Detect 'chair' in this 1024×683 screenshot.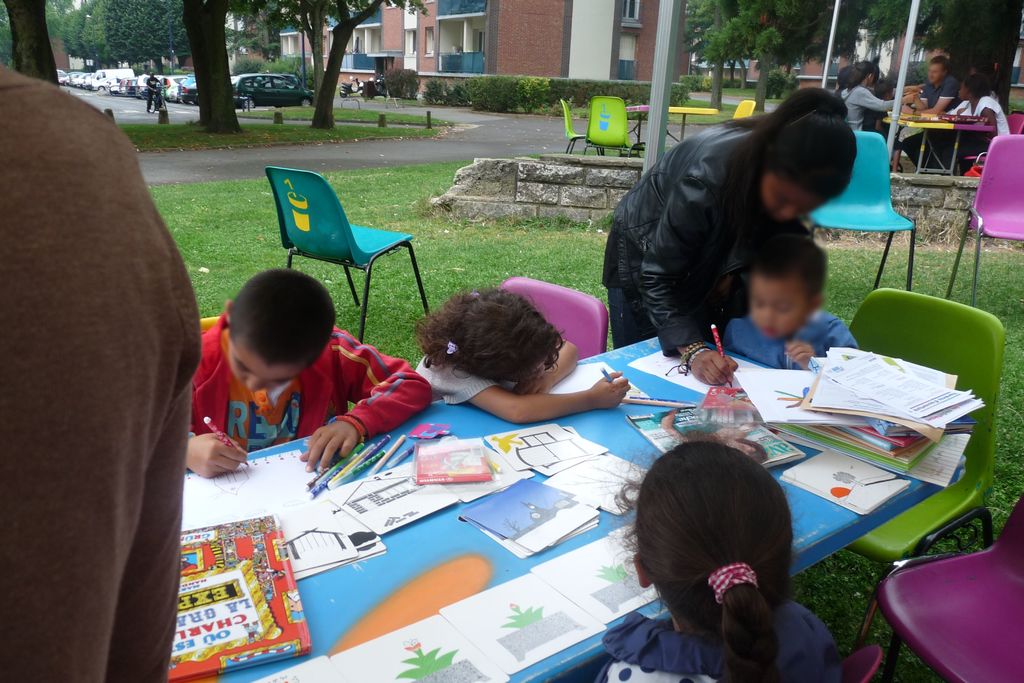
Detection: 850, 491, 1023, 682.
